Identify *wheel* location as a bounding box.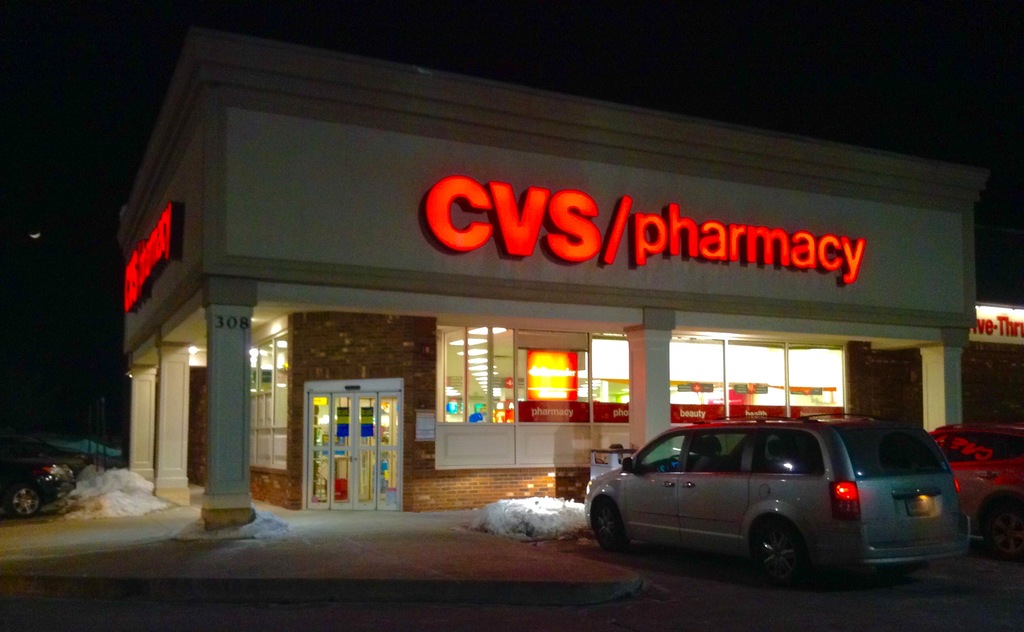
detection(589, 494, 624, 556).
